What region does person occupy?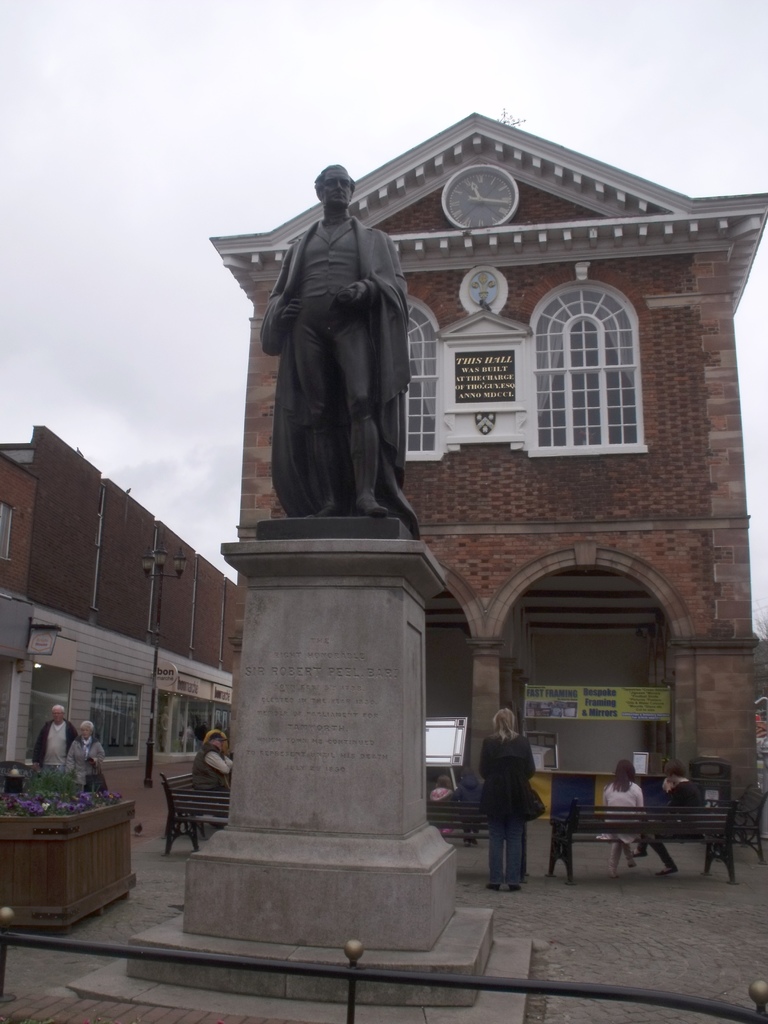
(449, 780, 484, 839).
